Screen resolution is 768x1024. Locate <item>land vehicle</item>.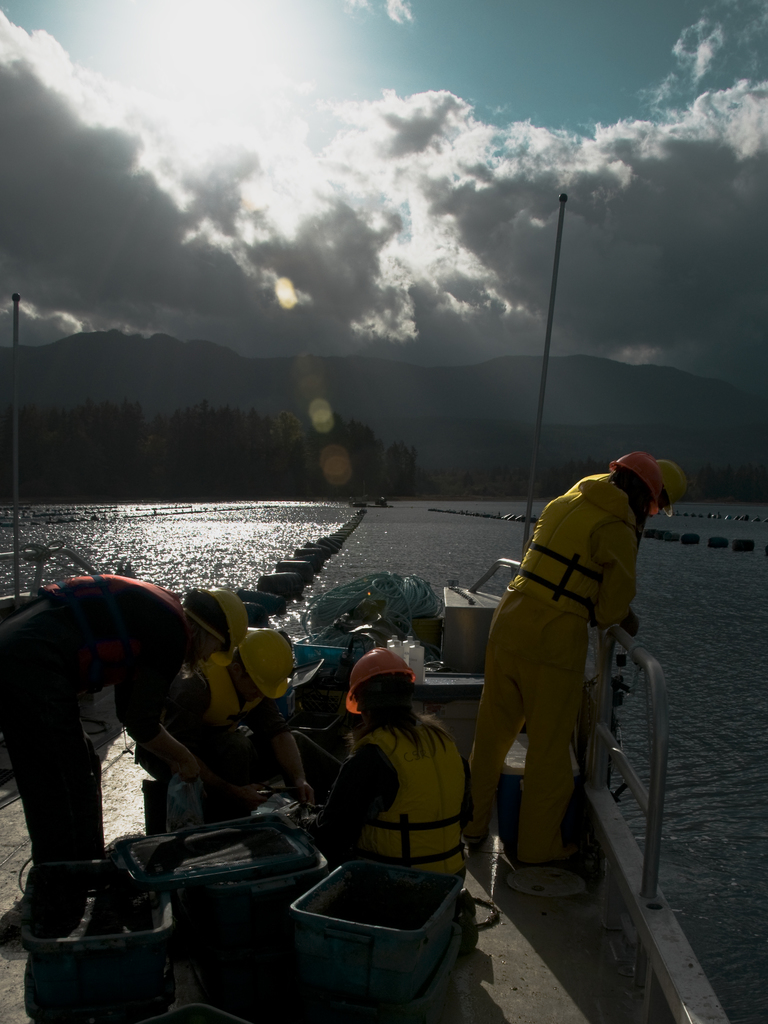
x1=0, y1=568, x2=746, y2=1023.
